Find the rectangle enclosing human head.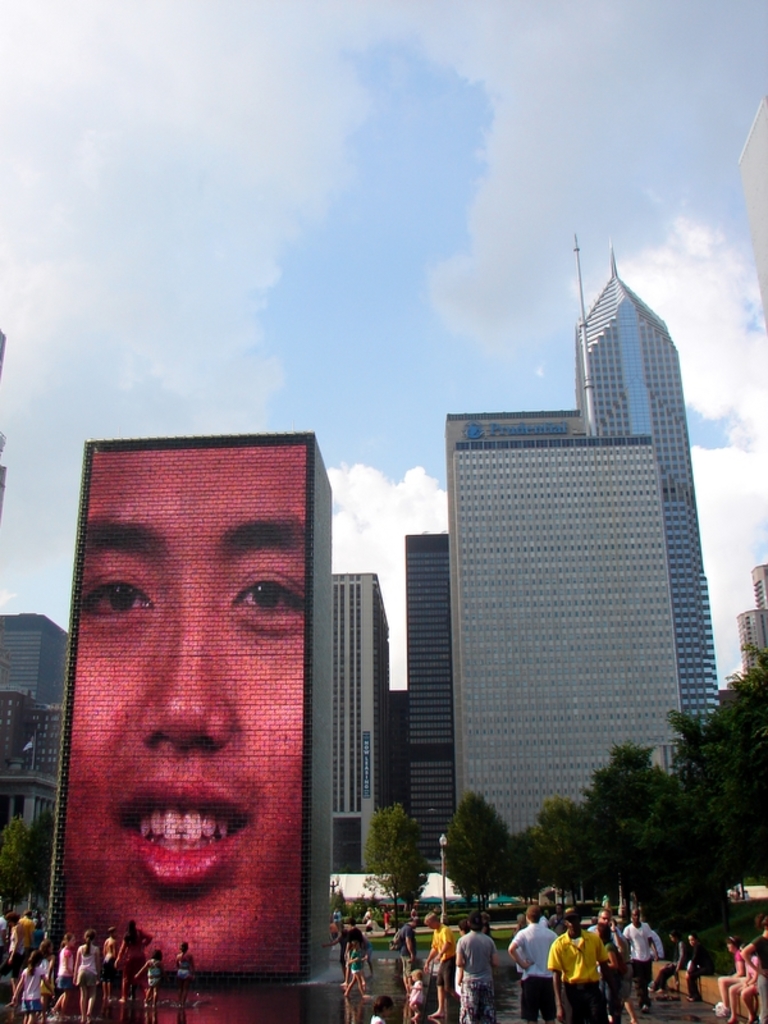
412,913,422,931.
